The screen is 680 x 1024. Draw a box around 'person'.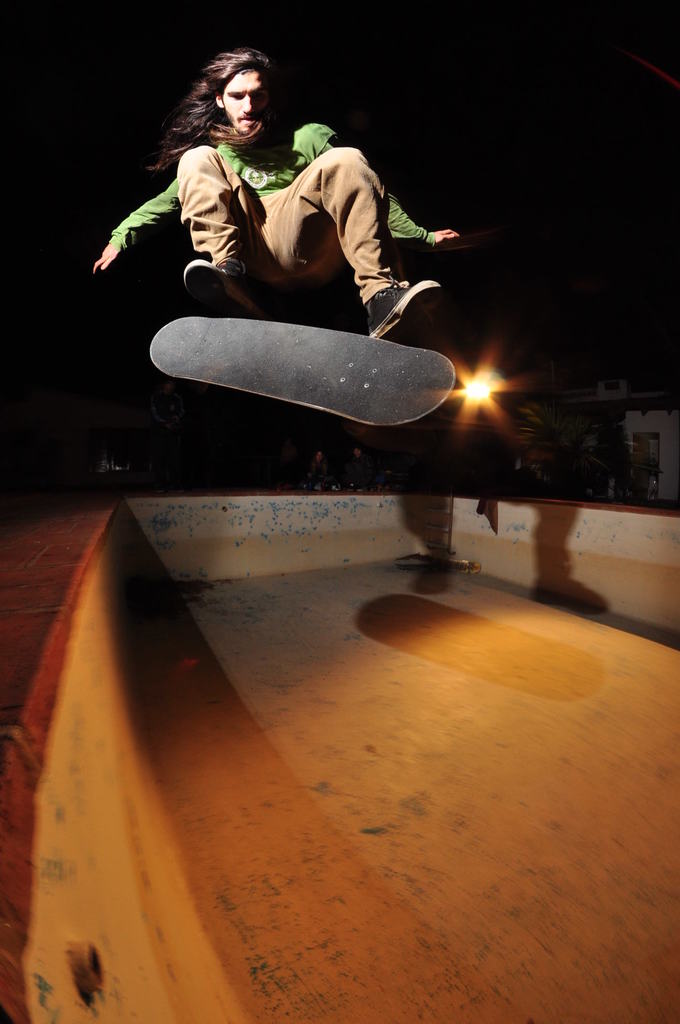
[left=128, top=47, right=408, bottom=343].
